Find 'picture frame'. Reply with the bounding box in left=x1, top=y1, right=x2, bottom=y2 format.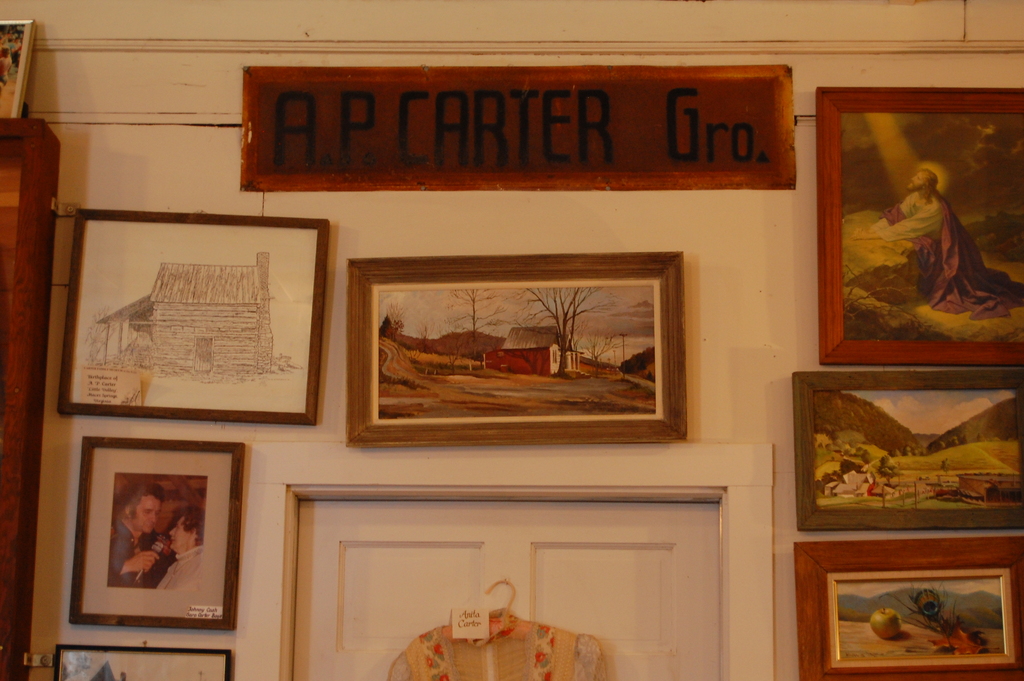
left=58, top=208, right=327, bottom=426.
